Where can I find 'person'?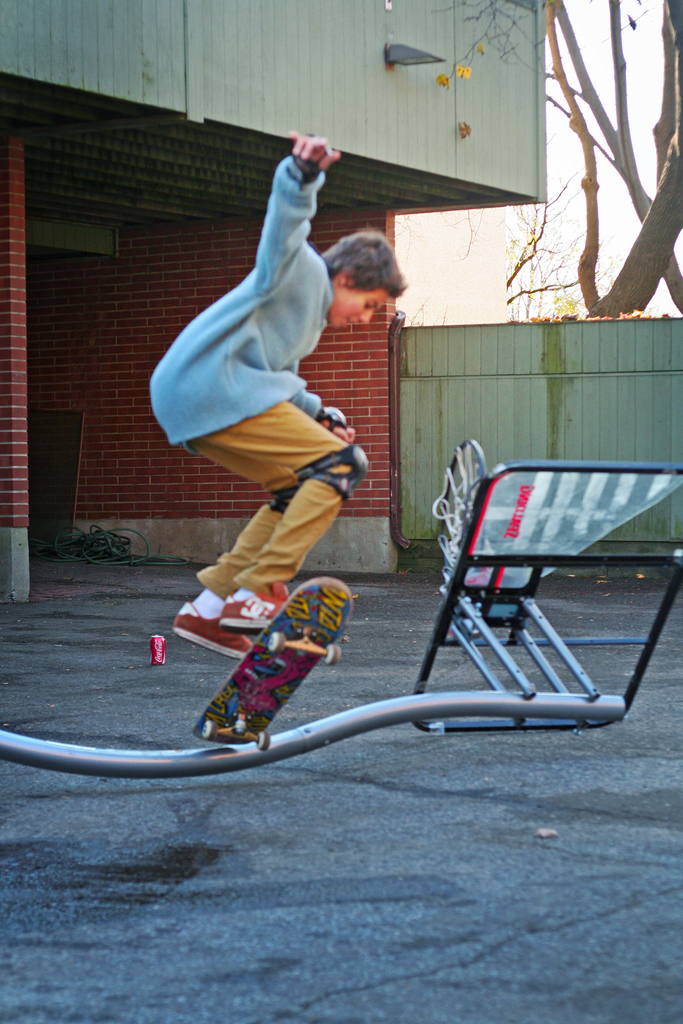
You can find it at select_region(109, 144, 543, 776).
